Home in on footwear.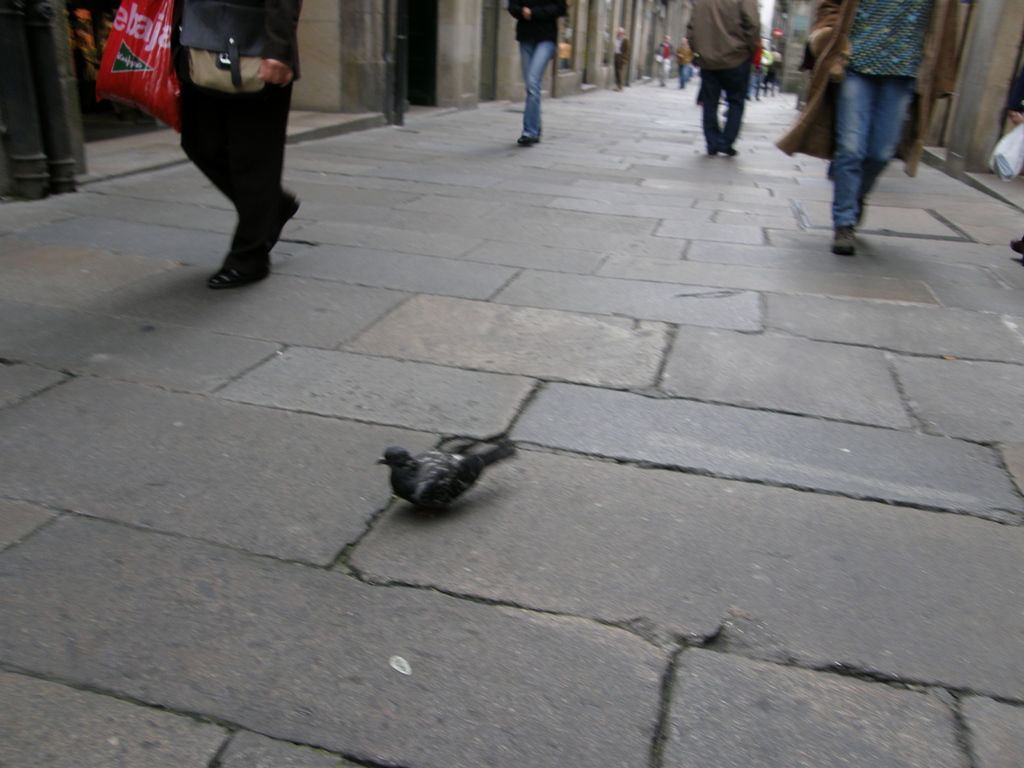
Homed in at [1010,239,1023,254].
